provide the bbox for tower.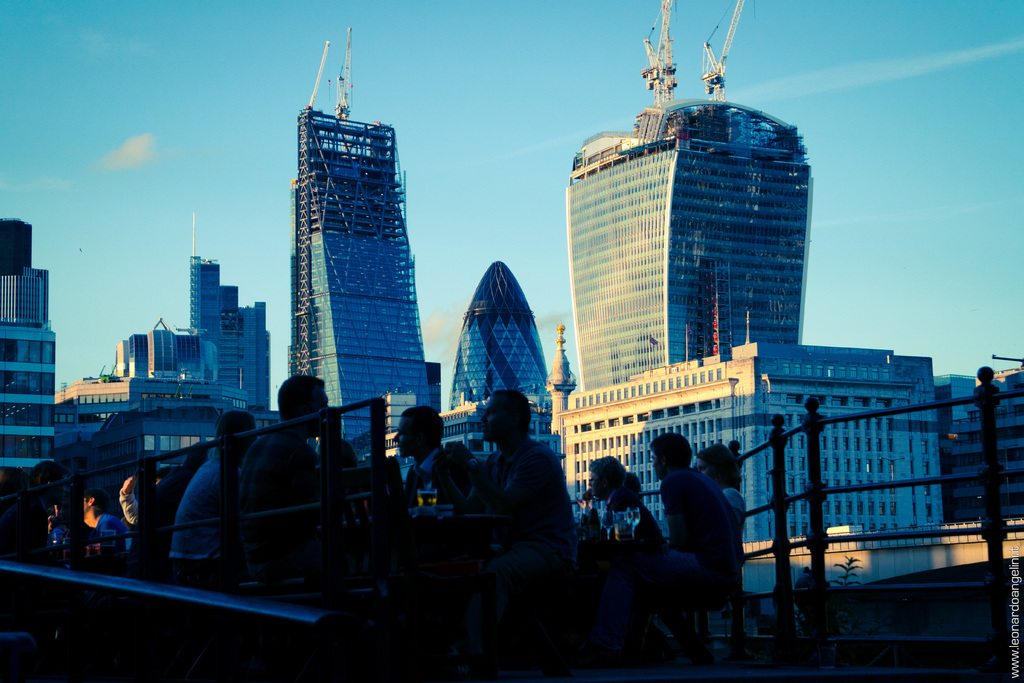
190, 230, 271, 403.
